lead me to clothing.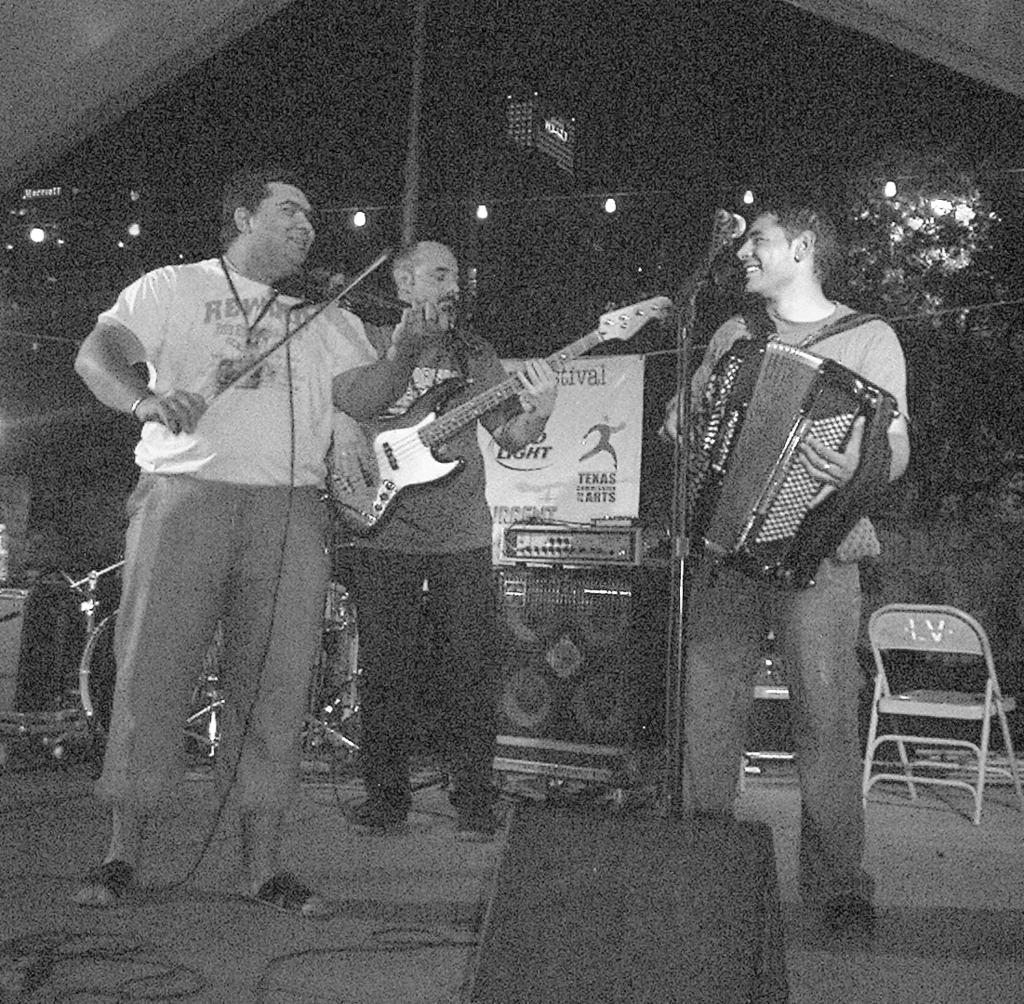
Lead to (672,294,902,922).
